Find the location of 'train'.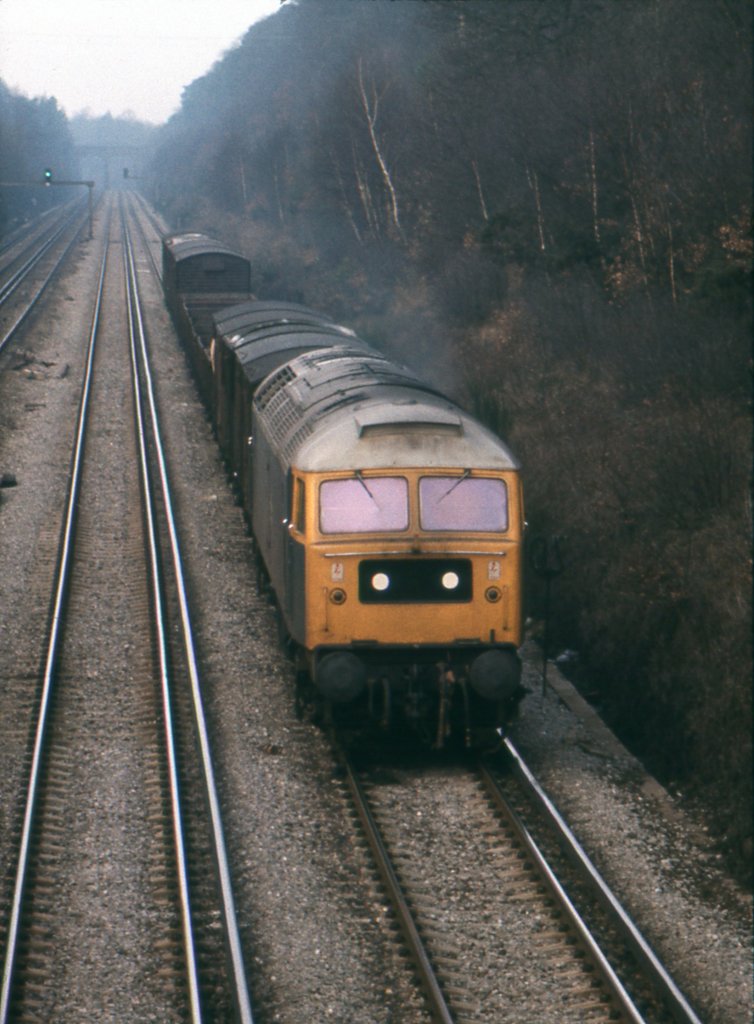
Location: bbox=(161, 234, 521, 755).
